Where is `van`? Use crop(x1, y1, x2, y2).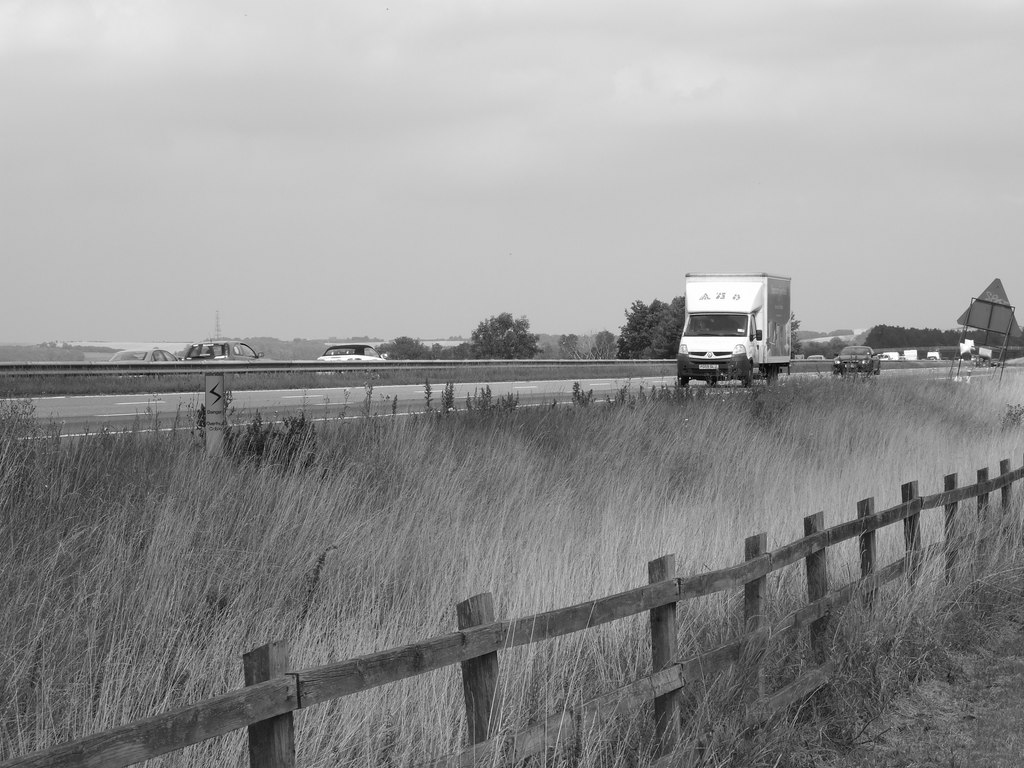
crop(675, 269, 794, 389).
